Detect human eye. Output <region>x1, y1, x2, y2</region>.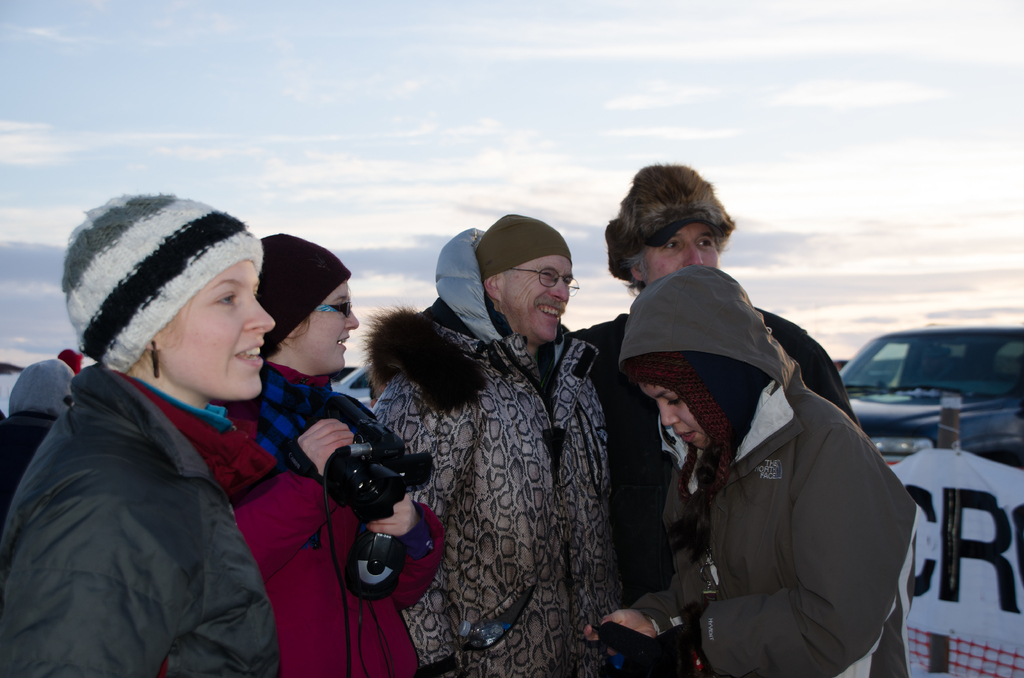
<region>694, 236, 714, 248</region>.
